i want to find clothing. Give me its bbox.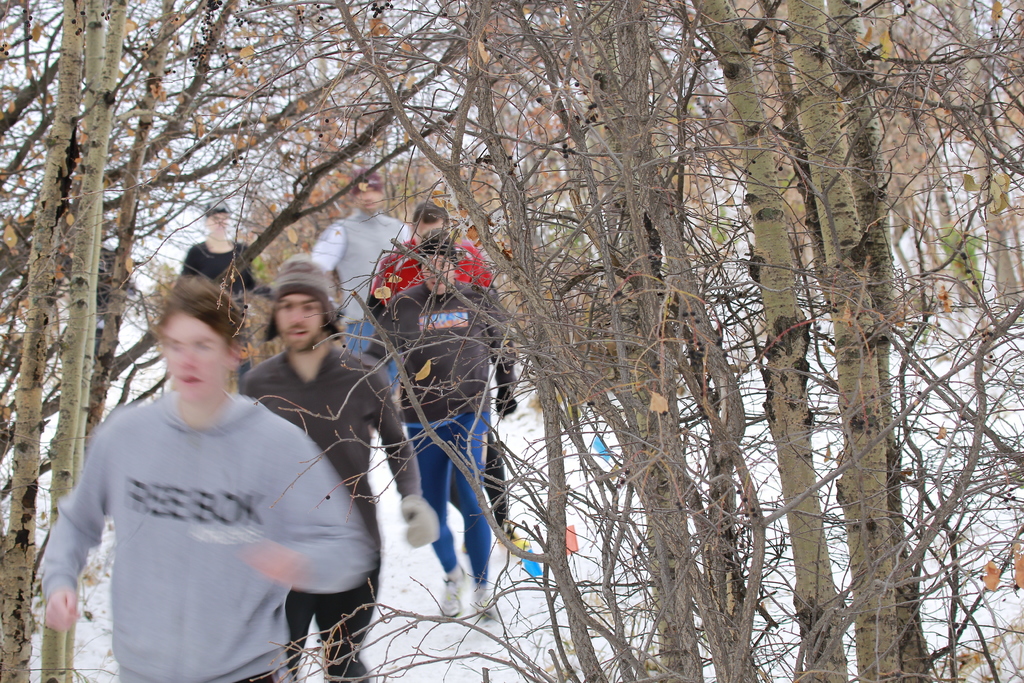
bbox=[364, 283, 518, 583].
